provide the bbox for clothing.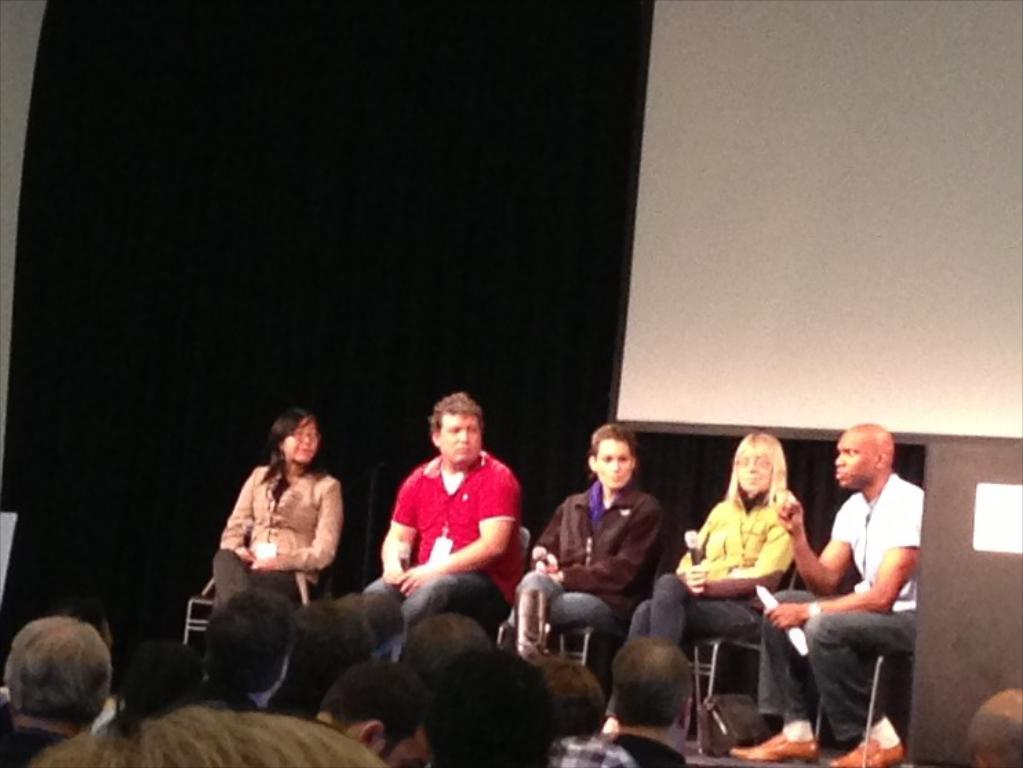
pyautogui.locateOnScreen(612, 732, 691, 767).
